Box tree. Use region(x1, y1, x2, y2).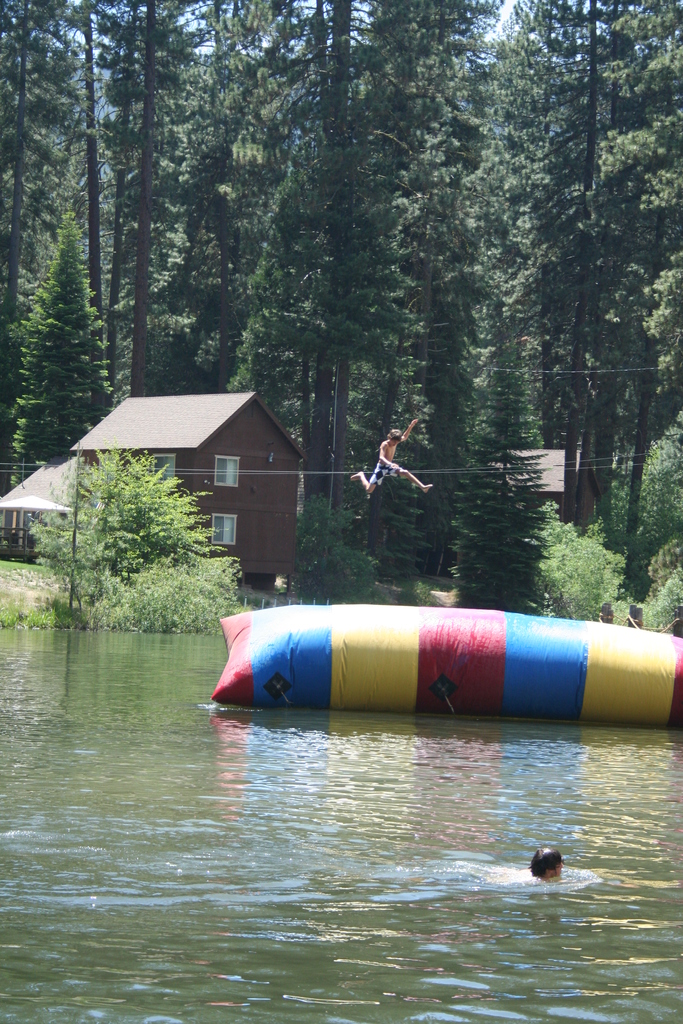
region(448, 49, 668, 550).
